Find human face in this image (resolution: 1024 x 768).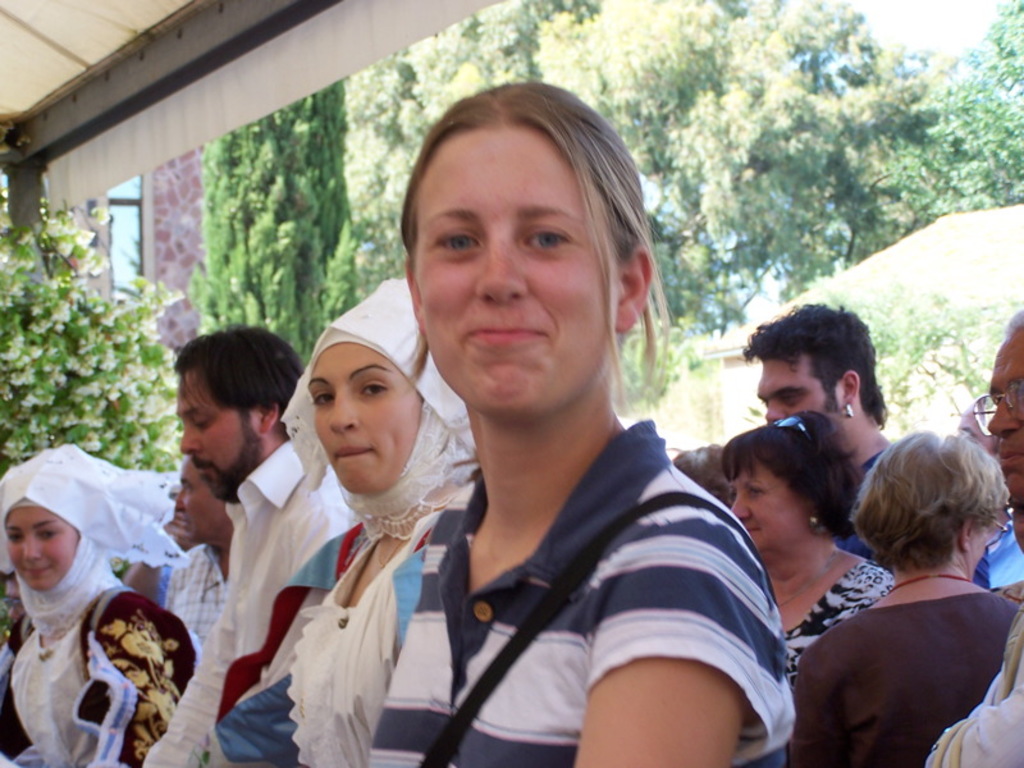
x1=169 y1=453 x2=221 y2=544.
